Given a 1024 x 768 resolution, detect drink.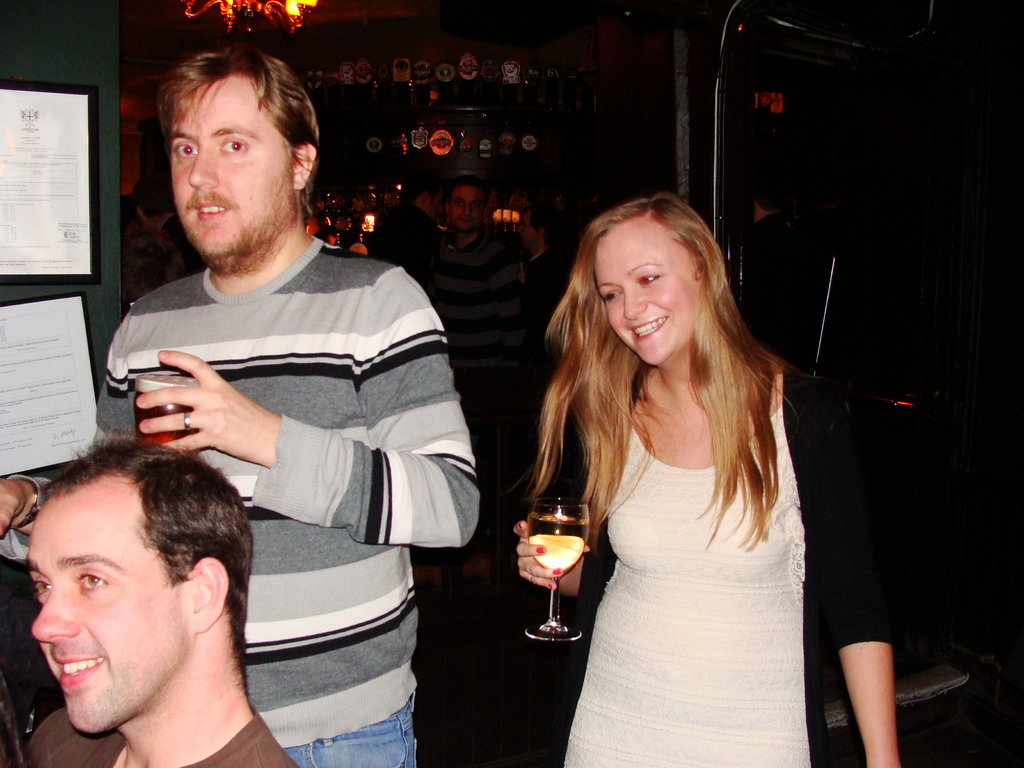
pyautogui.locateOnScreen(530, 534, 586, 573).
